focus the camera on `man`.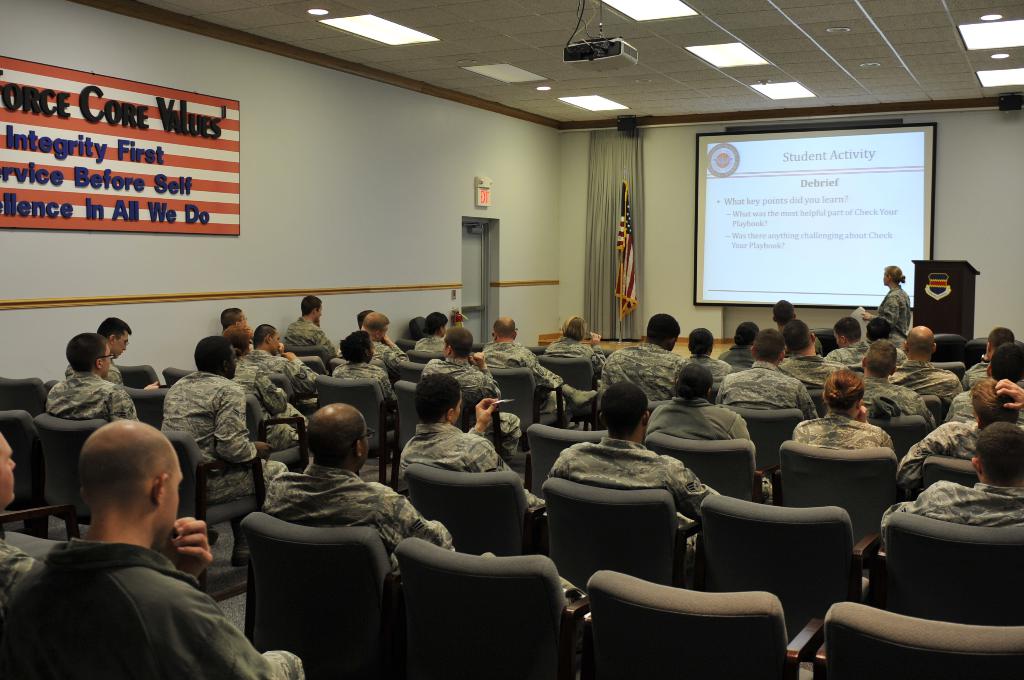
Focus region: x1=545, y1=314, x2=601, y2=368.
